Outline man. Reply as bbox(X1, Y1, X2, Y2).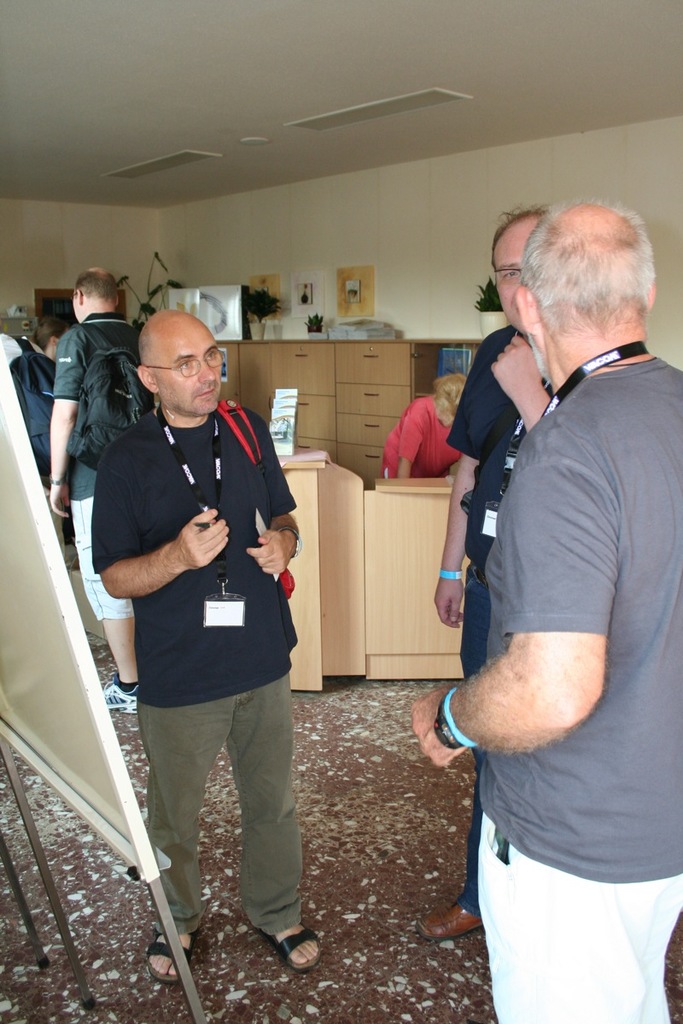
bbox(431, 199, 552, 941).
